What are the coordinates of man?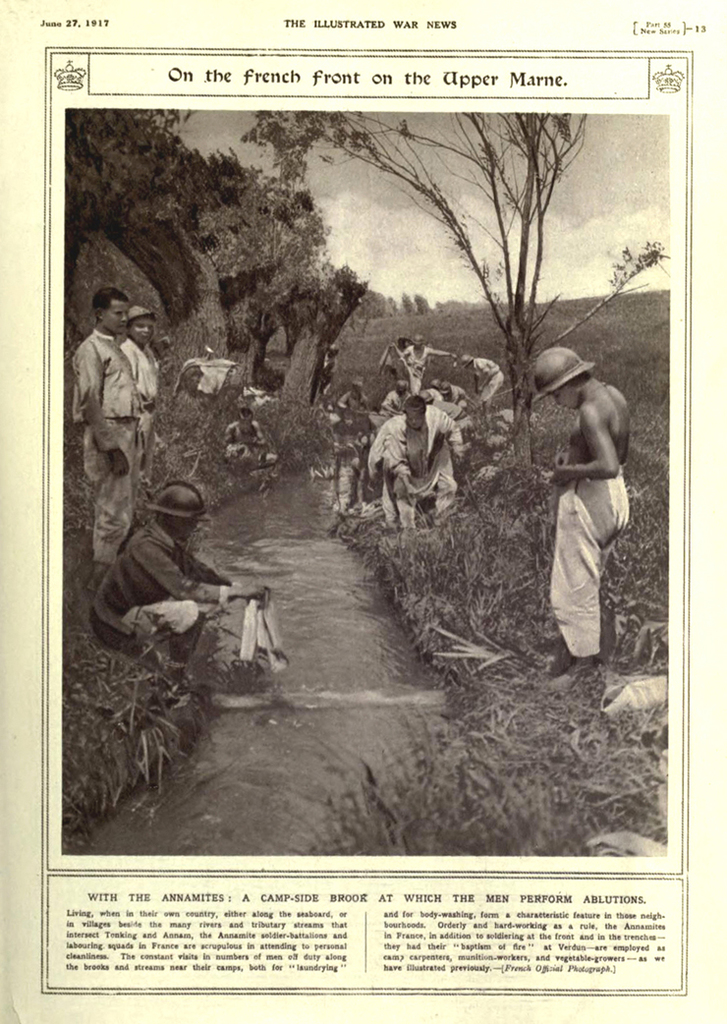
[394,333,458,391].
